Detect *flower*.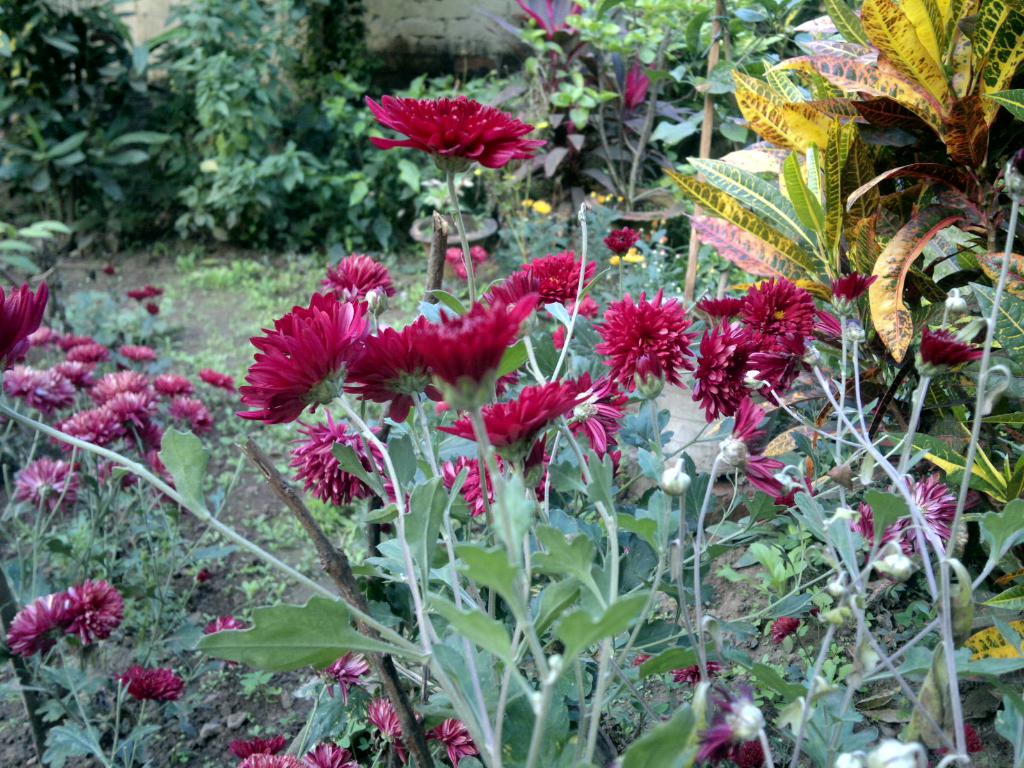
Detected at locate(730, 396, 784, 500).
